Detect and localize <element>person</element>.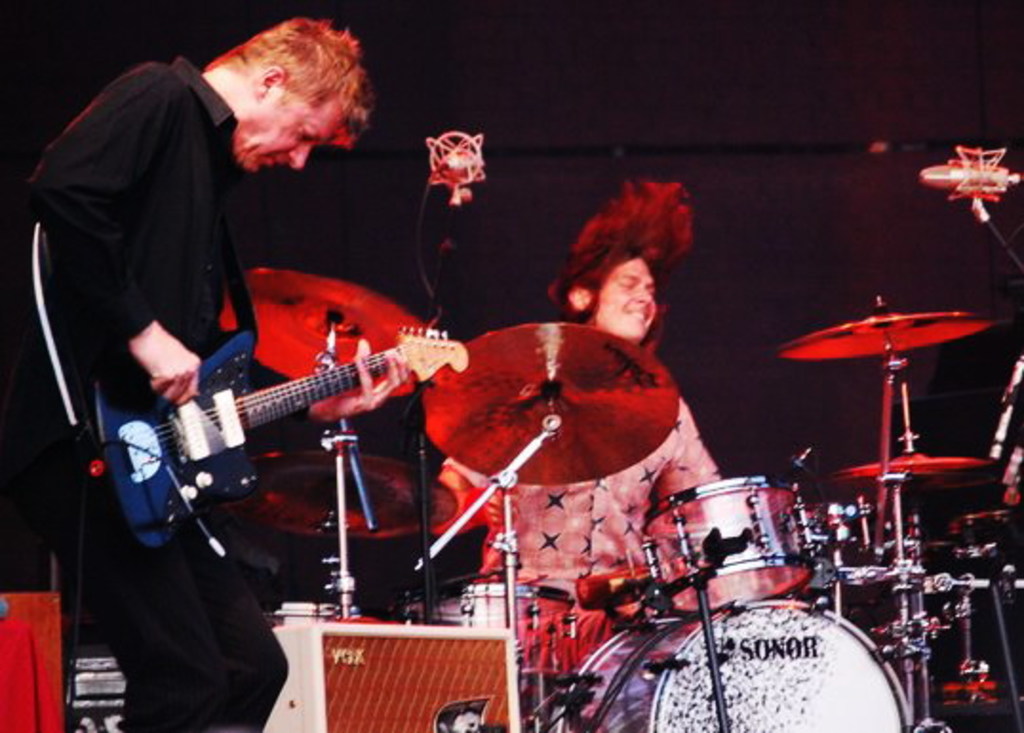
Localized at l=436, t=181, r=735, b=731.
